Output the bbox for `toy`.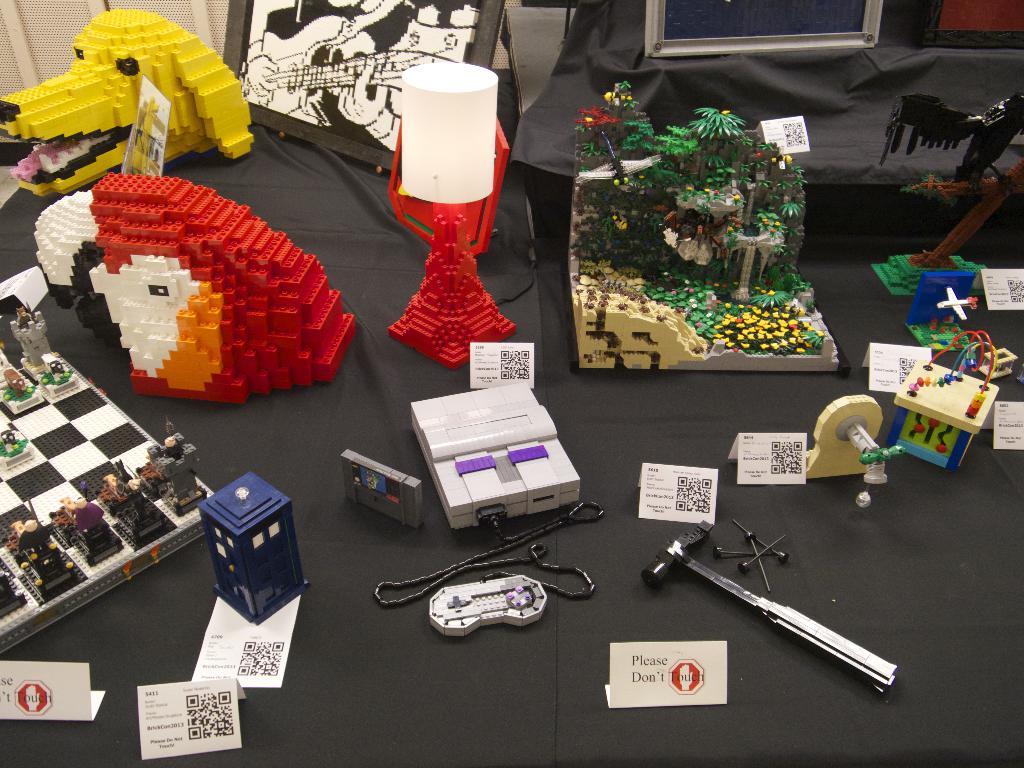
x1=902 y1=273 x2=984 y2=349.
